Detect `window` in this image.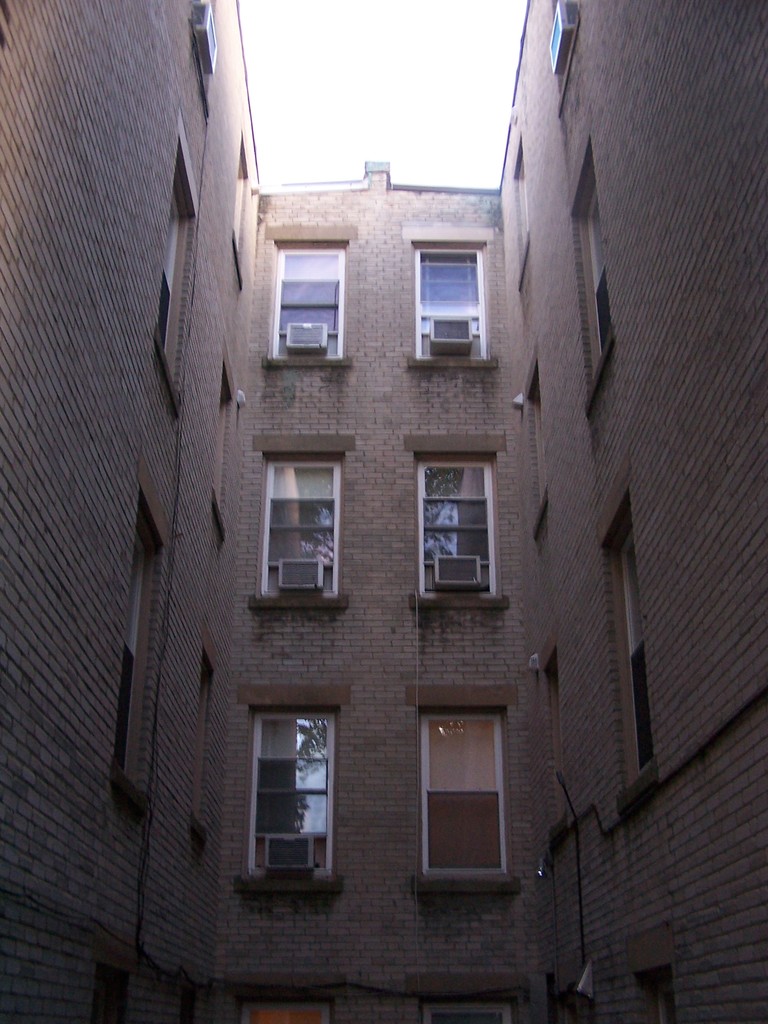
Detection: crop(209, 364, 232, 550).
